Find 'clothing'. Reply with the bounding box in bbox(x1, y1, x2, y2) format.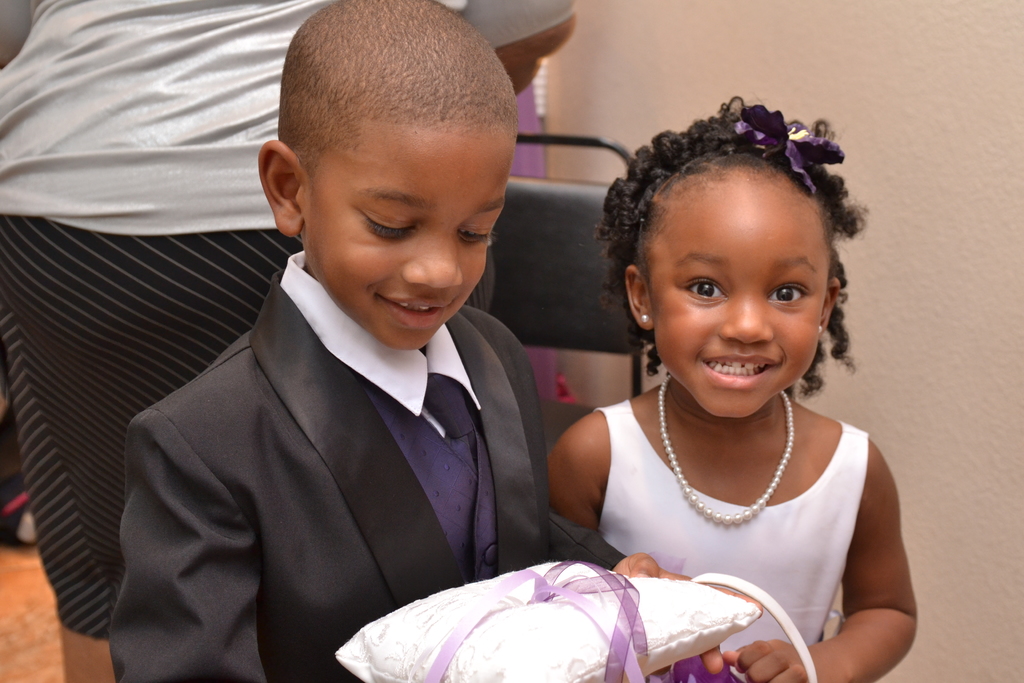
bbox(0, 0, 586, 648).
